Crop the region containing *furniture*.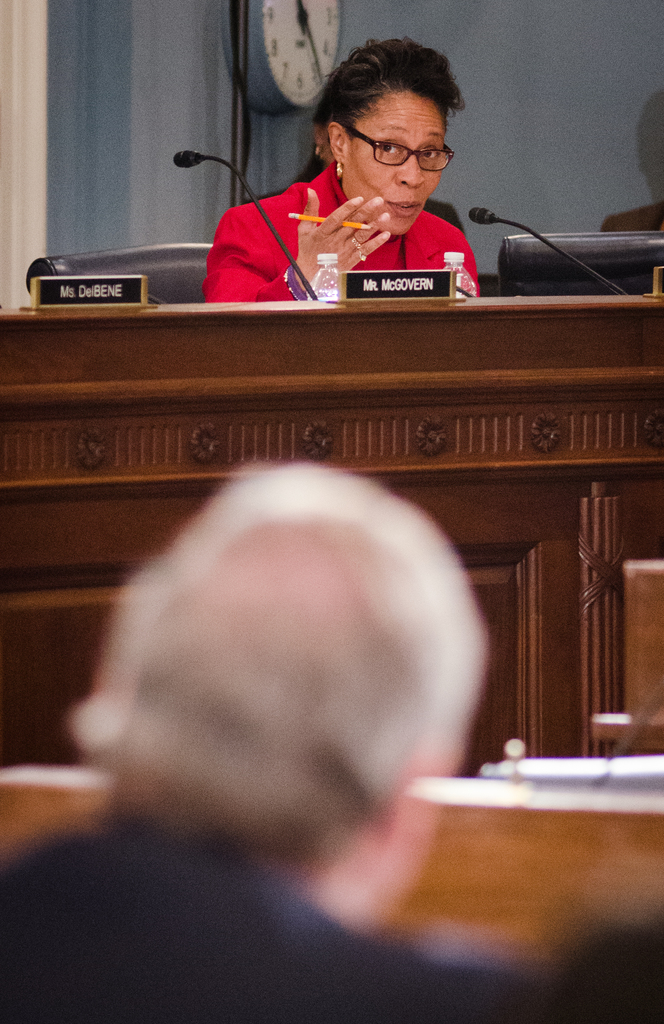
Crop region: x1=591, y1=561, x2=663, y2=750.
